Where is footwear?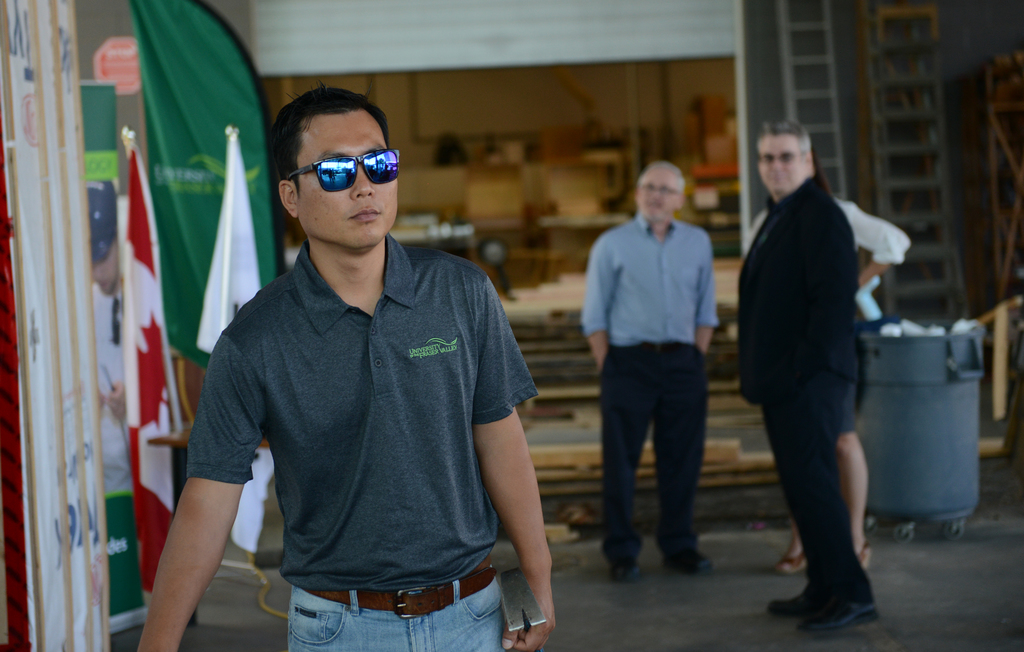
locate(607, 550, 638, 583).
